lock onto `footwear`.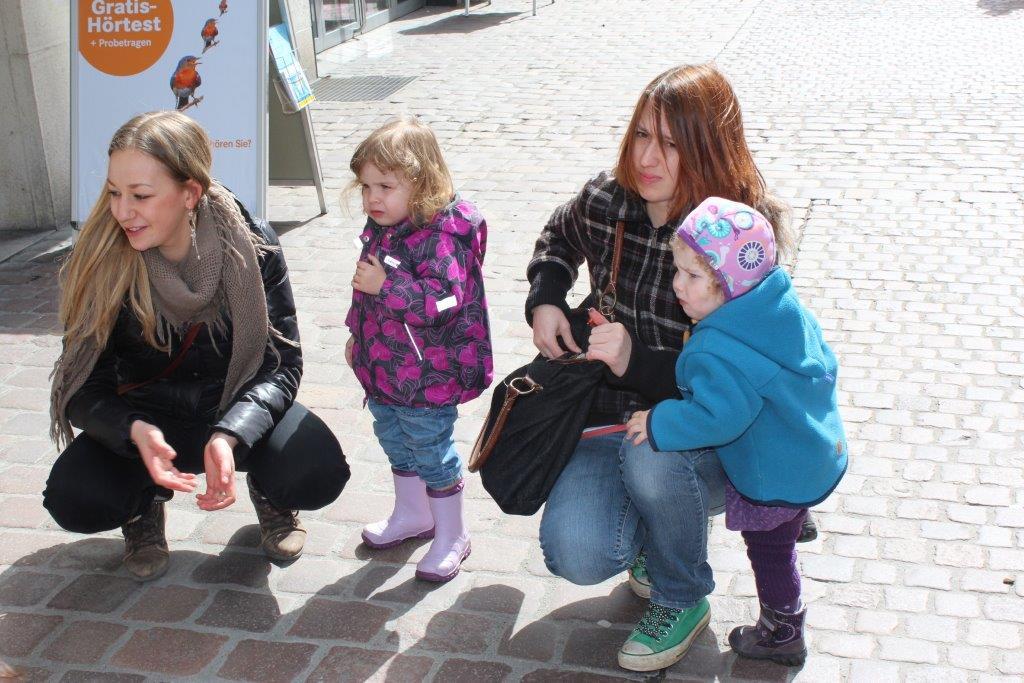
Locked: (360, 467, 436, 548).
